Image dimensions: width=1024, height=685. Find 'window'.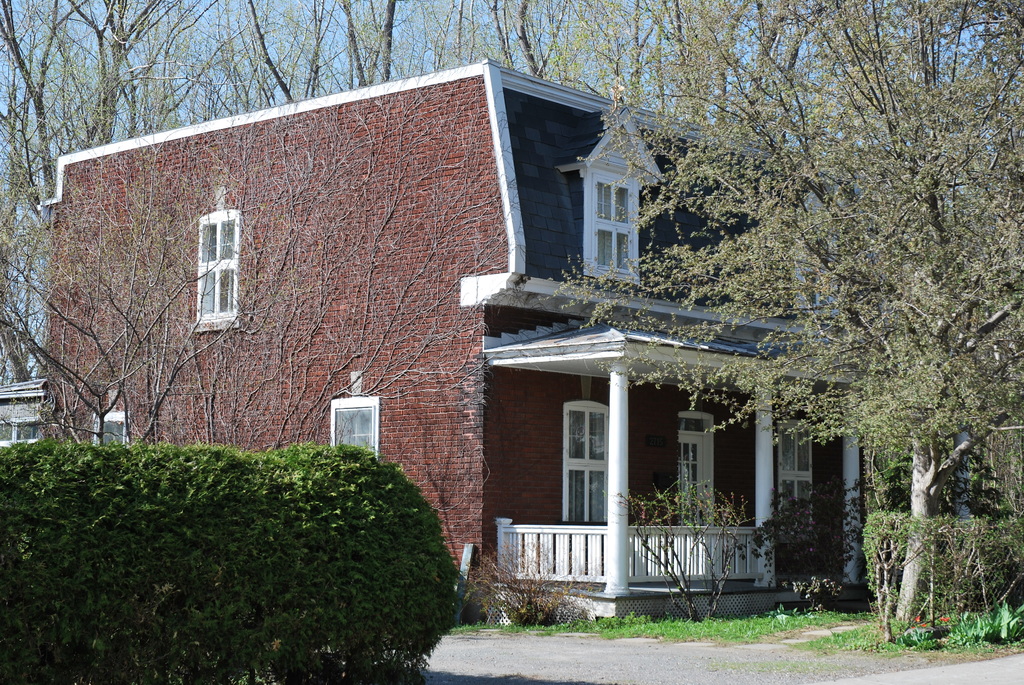
left=559, top=402, right=609, bottom=524.
